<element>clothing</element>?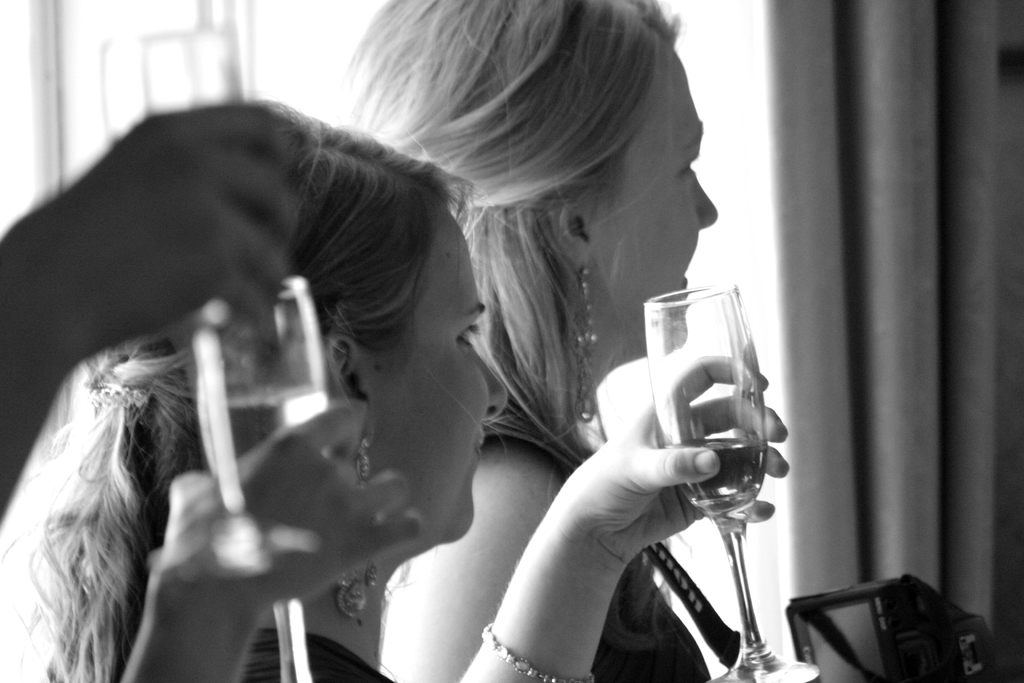
rect(246, 628, 392, 682)
